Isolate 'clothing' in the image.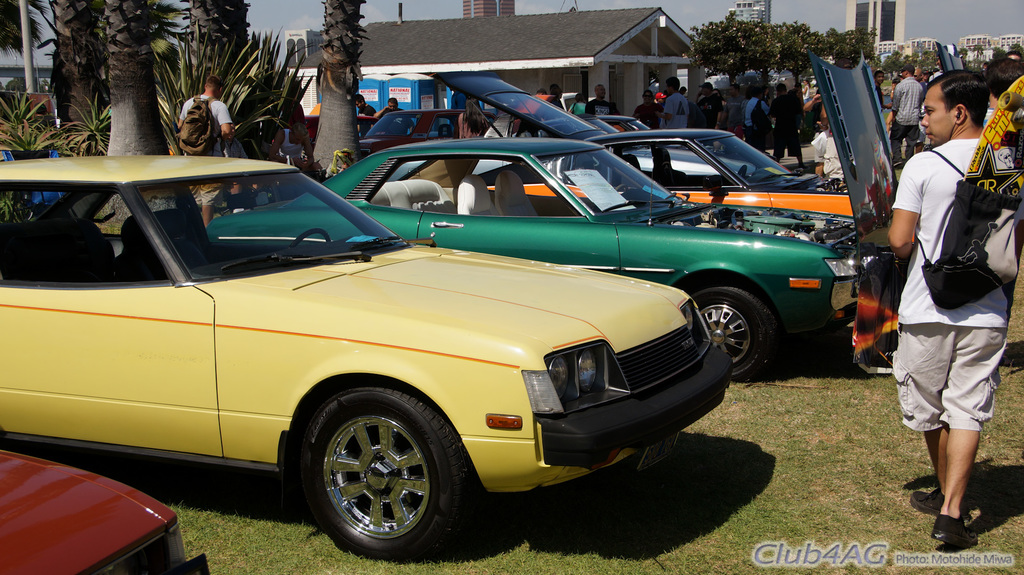
Isolated region: 769:92:801:158.
